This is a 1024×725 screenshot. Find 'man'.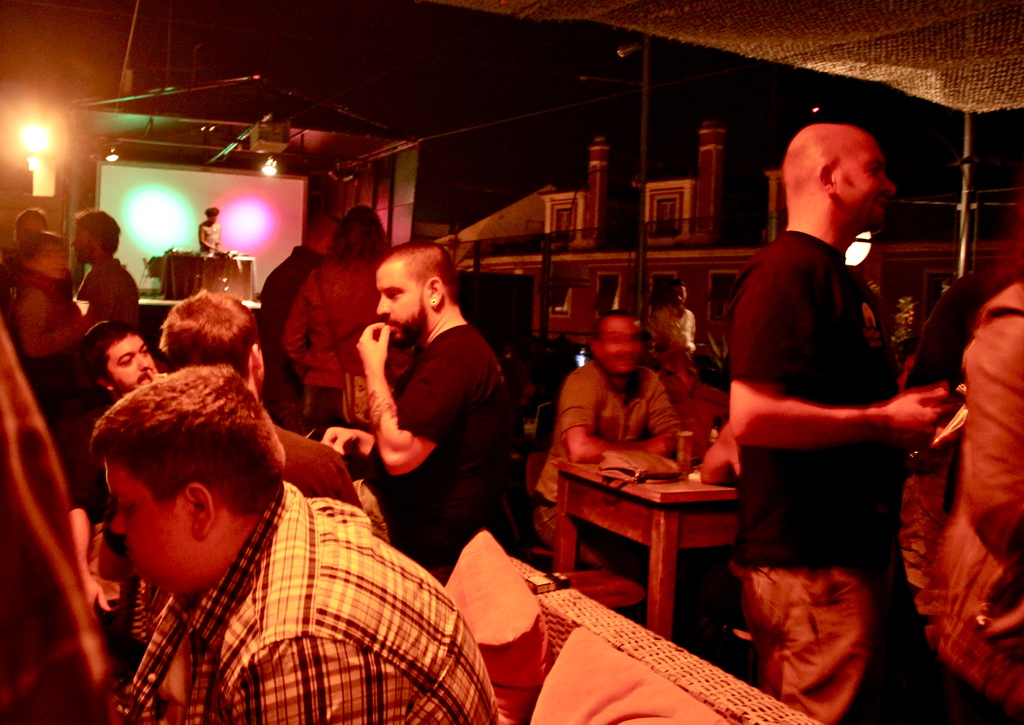
Bounding box: (1, 232, 96, 449).
